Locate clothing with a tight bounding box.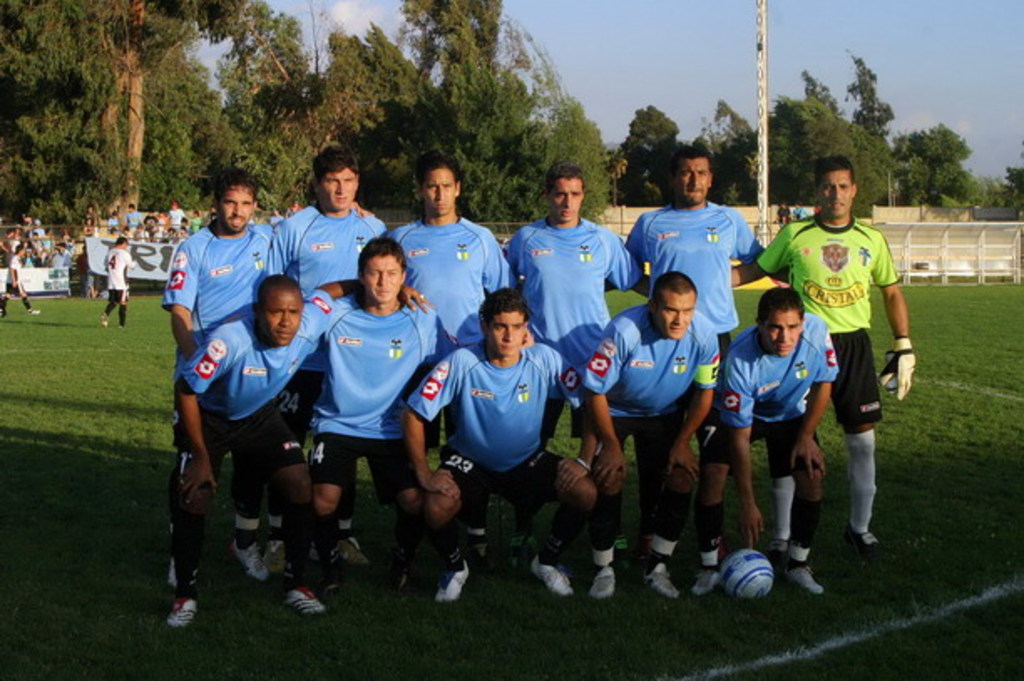
{"x1": 303, "y1": 264, "x2": 433, "y2": 517}.
